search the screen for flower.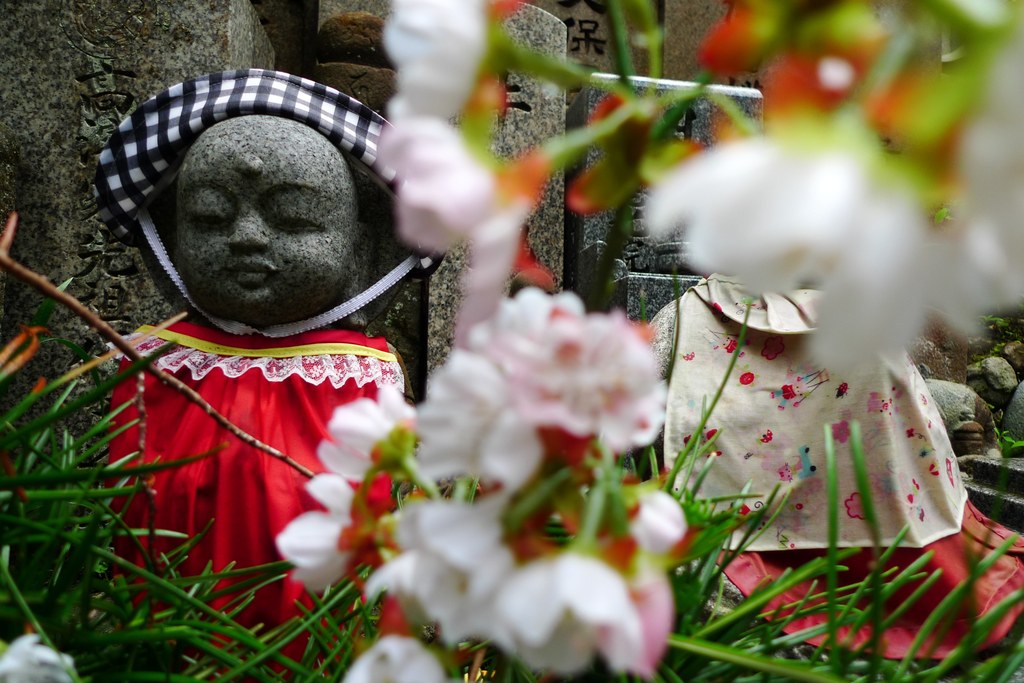
Found at left=493, top=551, right=640, bottom=674.
